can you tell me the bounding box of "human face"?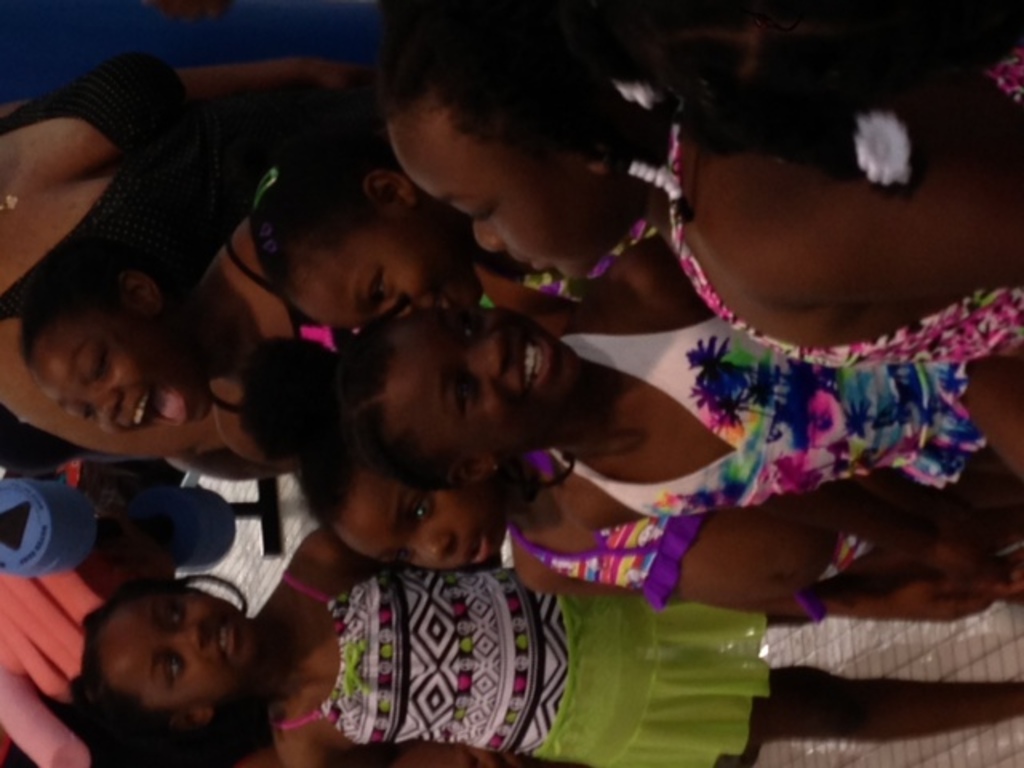
left=400, top=78, right=648, bottom=288.
